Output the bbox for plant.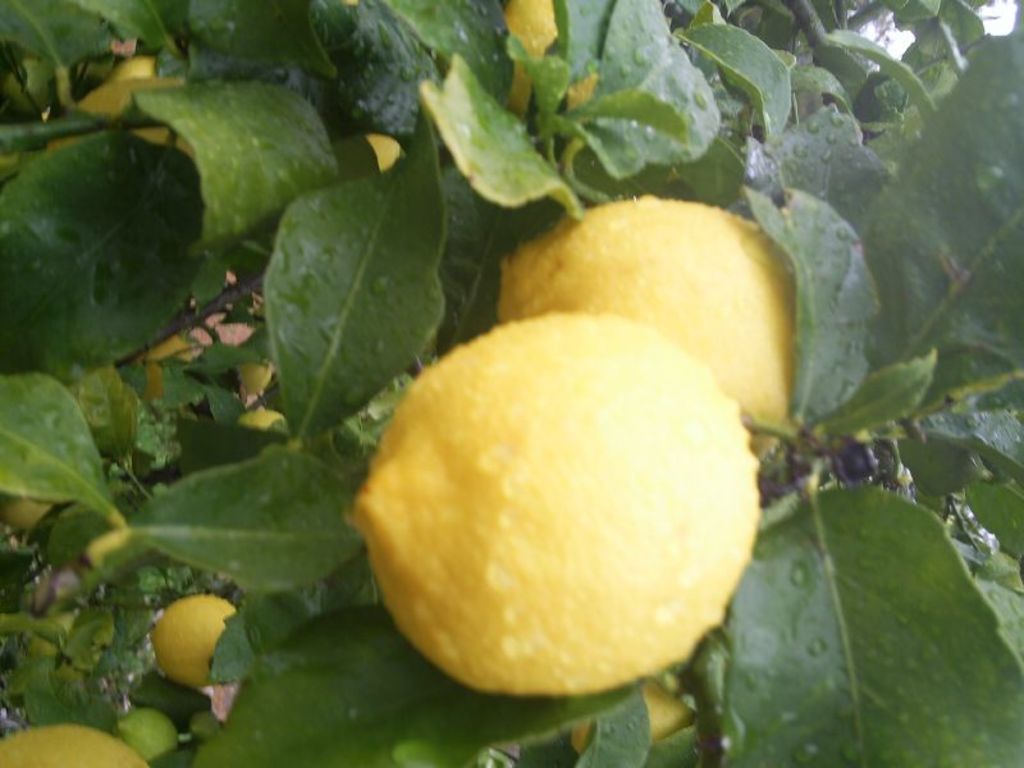
(102, 0, 1023, 696).
